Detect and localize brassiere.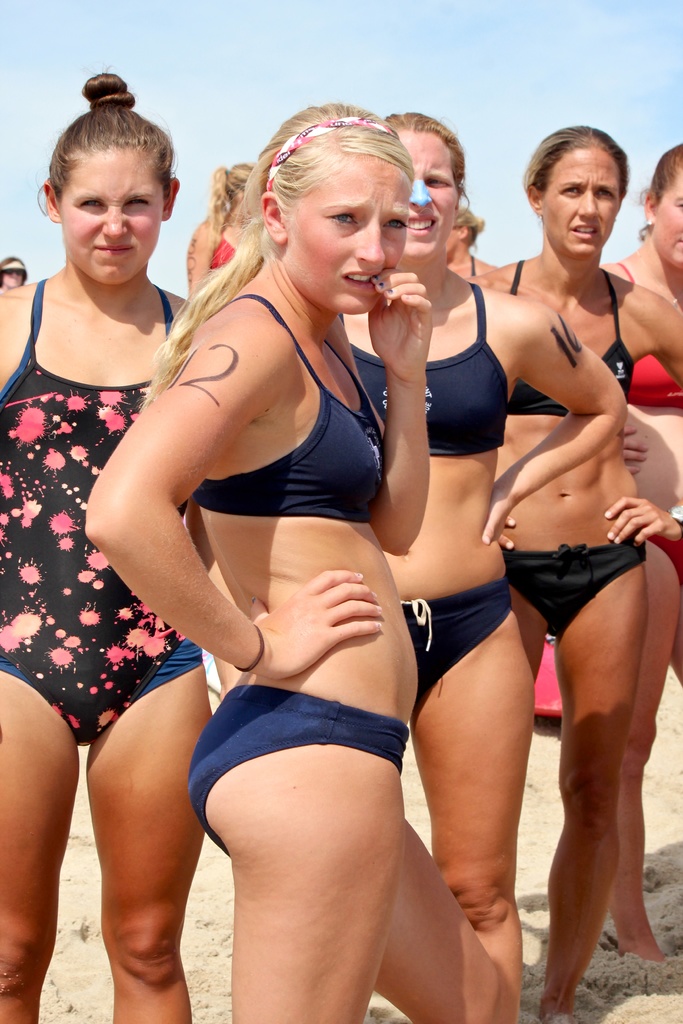
Localized at {"x1": 620, "y1": 262, "x2": 682, "y2": 414}.
